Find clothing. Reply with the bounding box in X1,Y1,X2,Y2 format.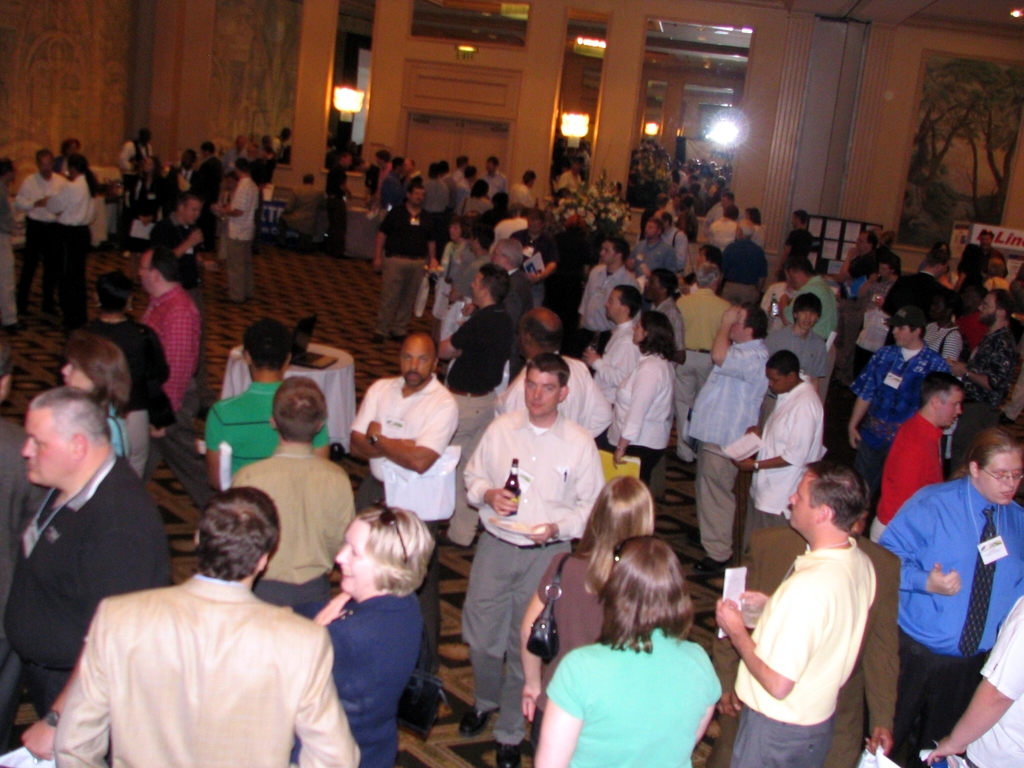
552,633,721,767.
